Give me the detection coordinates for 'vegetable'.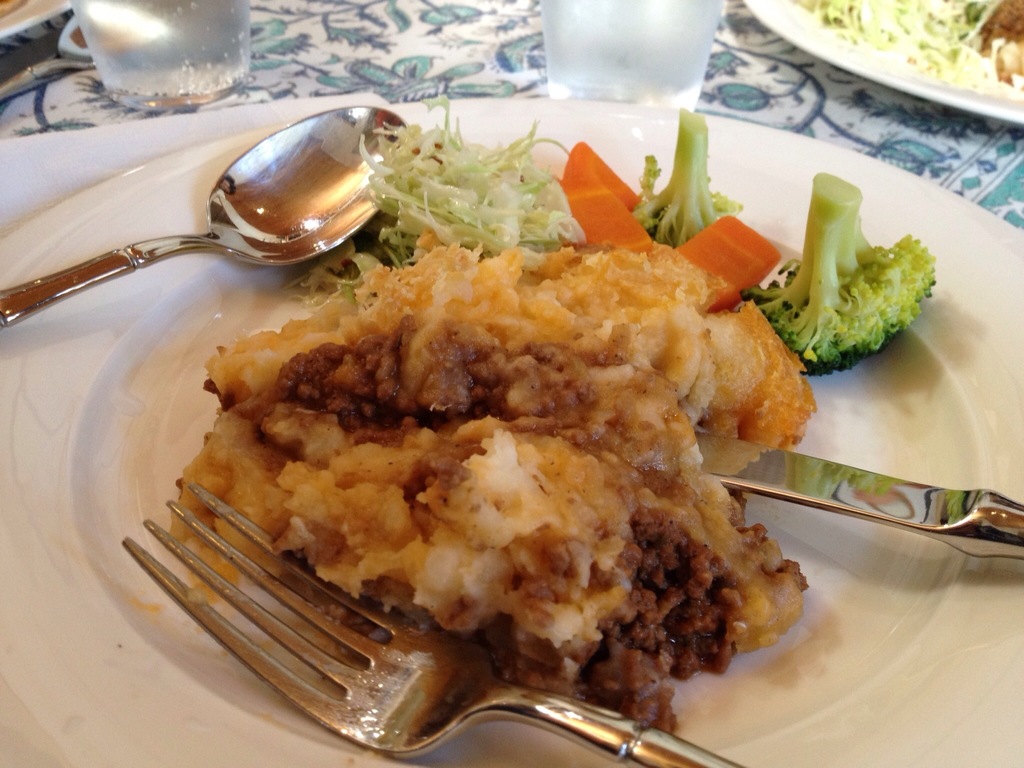
crop(677, 216, 782, 310).
